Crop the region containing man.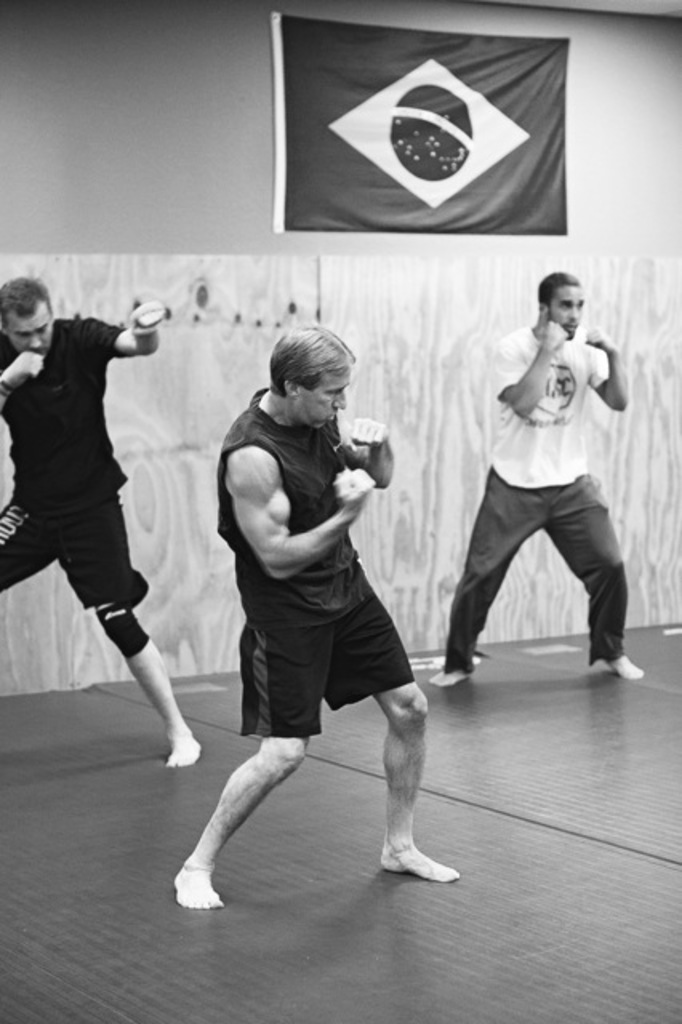
Crop region: (223, 378, 440, 722).
